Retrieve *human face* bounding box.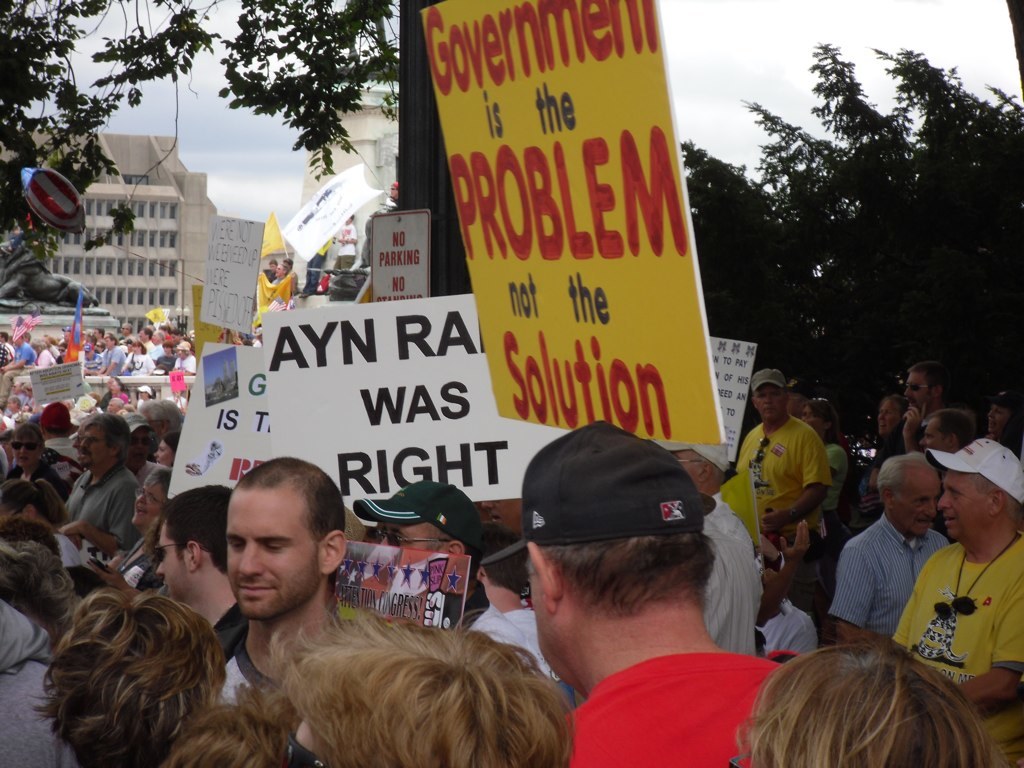
Bounding box: {"left": 896, "top": 469, "right": 942, "bottom": 537}.
